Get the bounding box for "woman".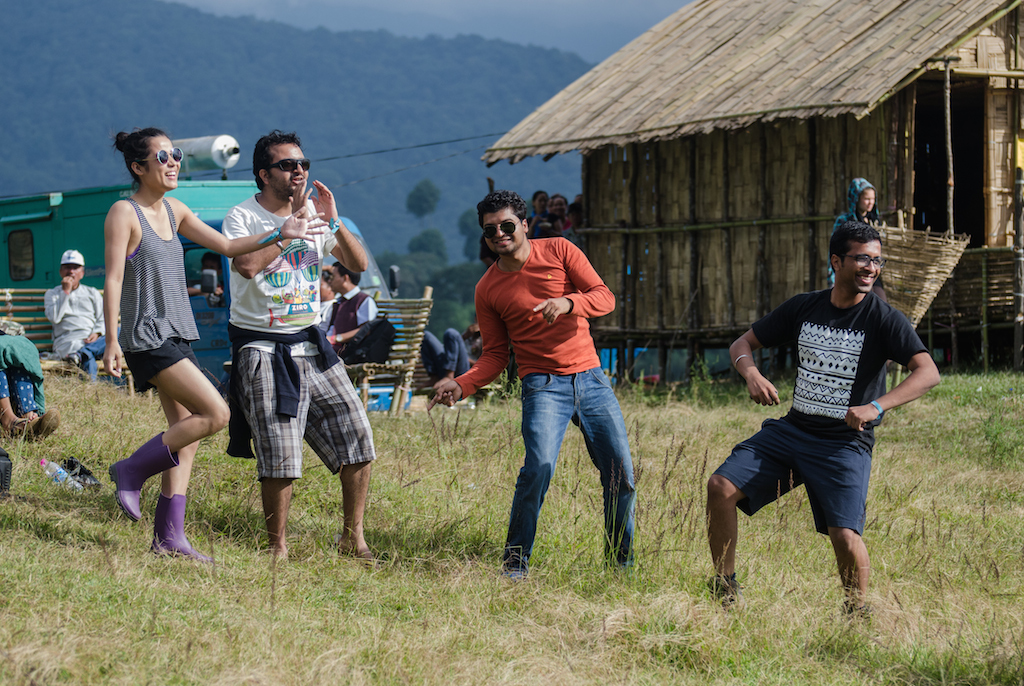
(left=521, top=191, right=565, bottom=242).
